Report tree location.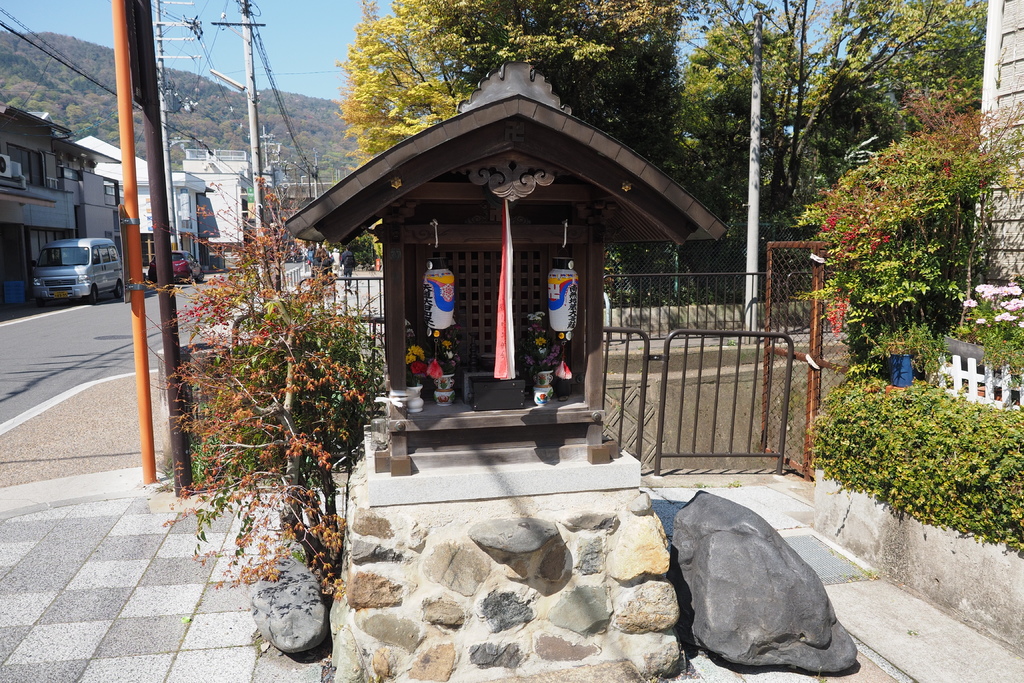
Report: {"x1": 349, "y1": 0, "x2": 690, "y2": 253}.
